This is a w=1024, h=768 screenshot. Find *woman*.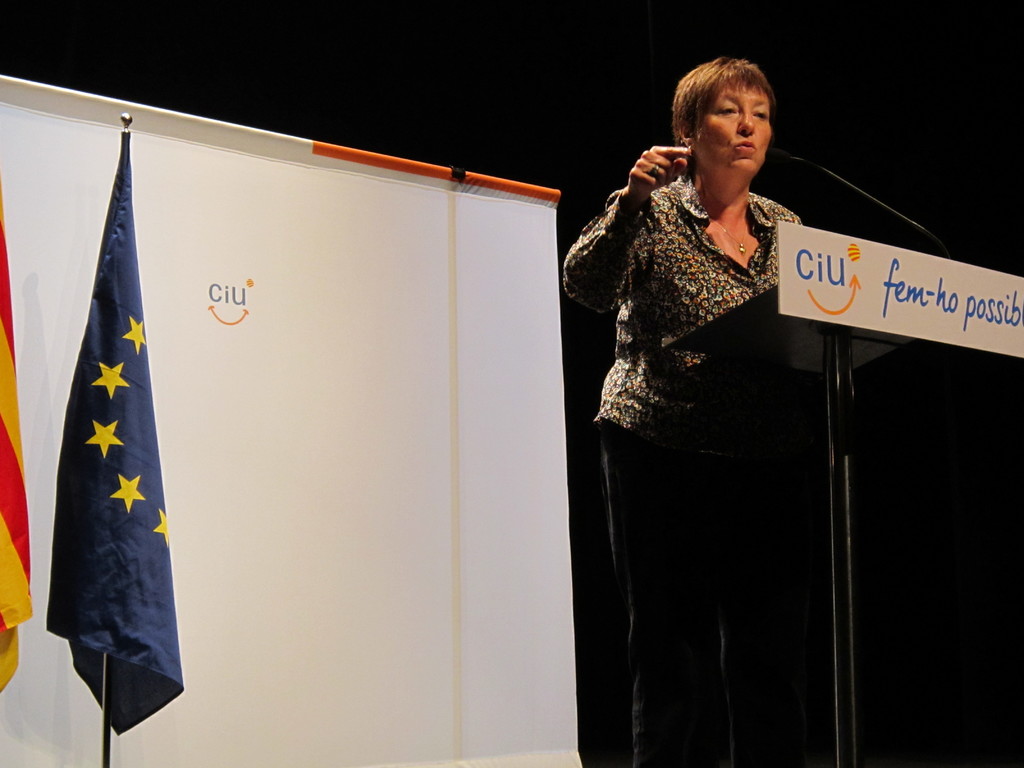
Bounding box: l=561, t=56, r=801, b=767.
